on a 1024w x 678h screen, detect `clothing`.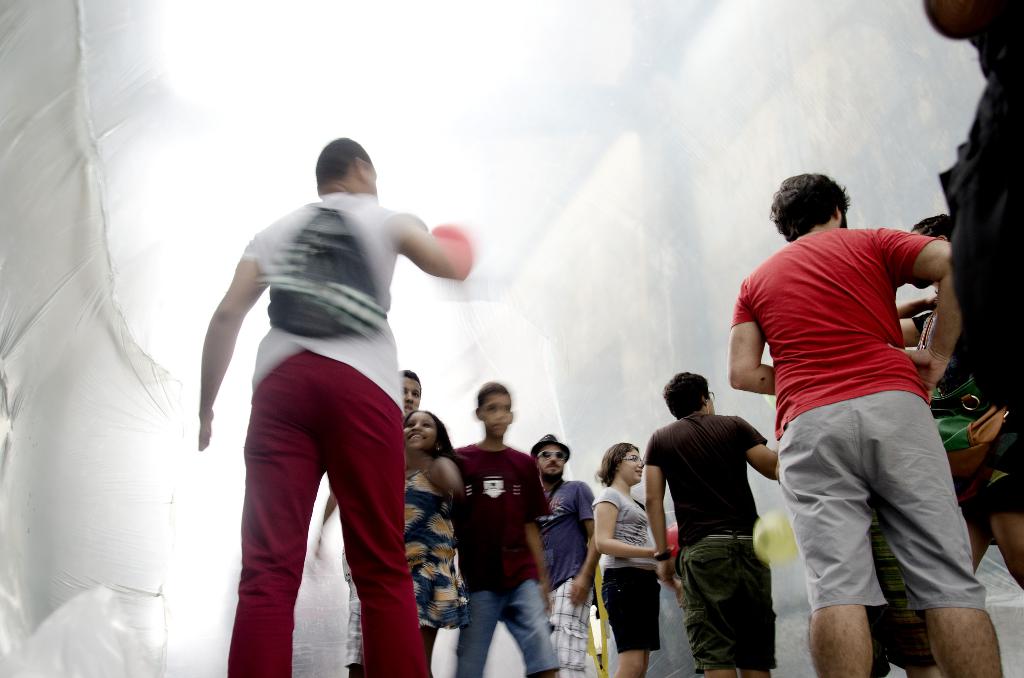
<box>527,477,595,677</box>.
